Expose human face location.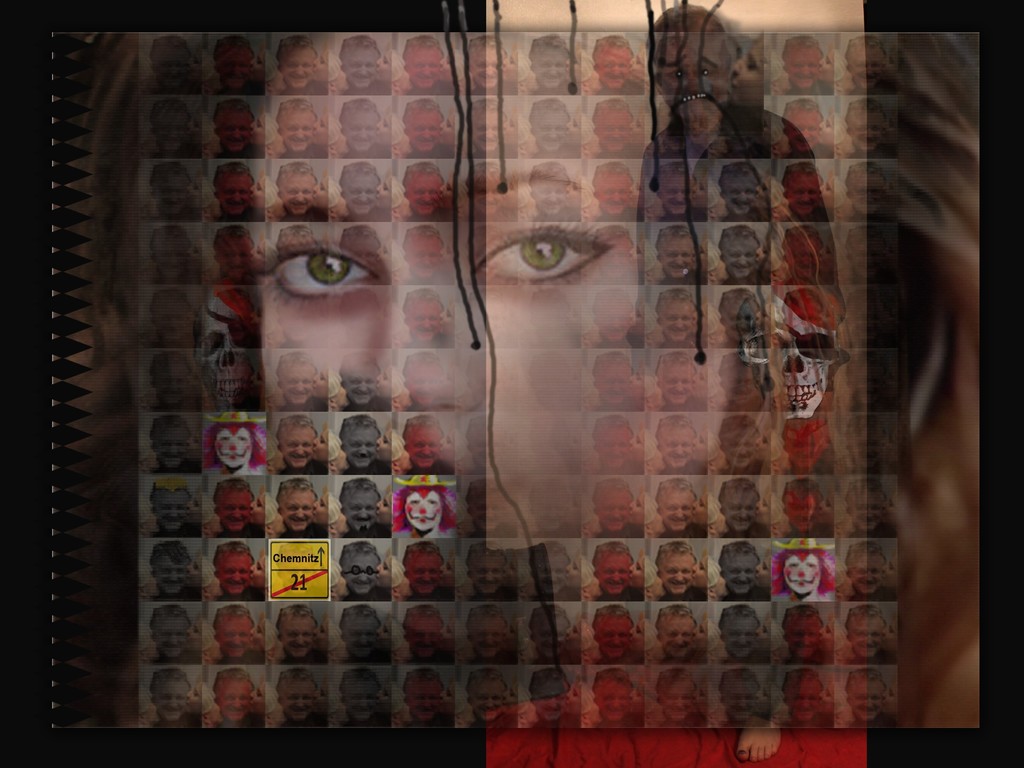
Exposed at 720:553:762:596.
